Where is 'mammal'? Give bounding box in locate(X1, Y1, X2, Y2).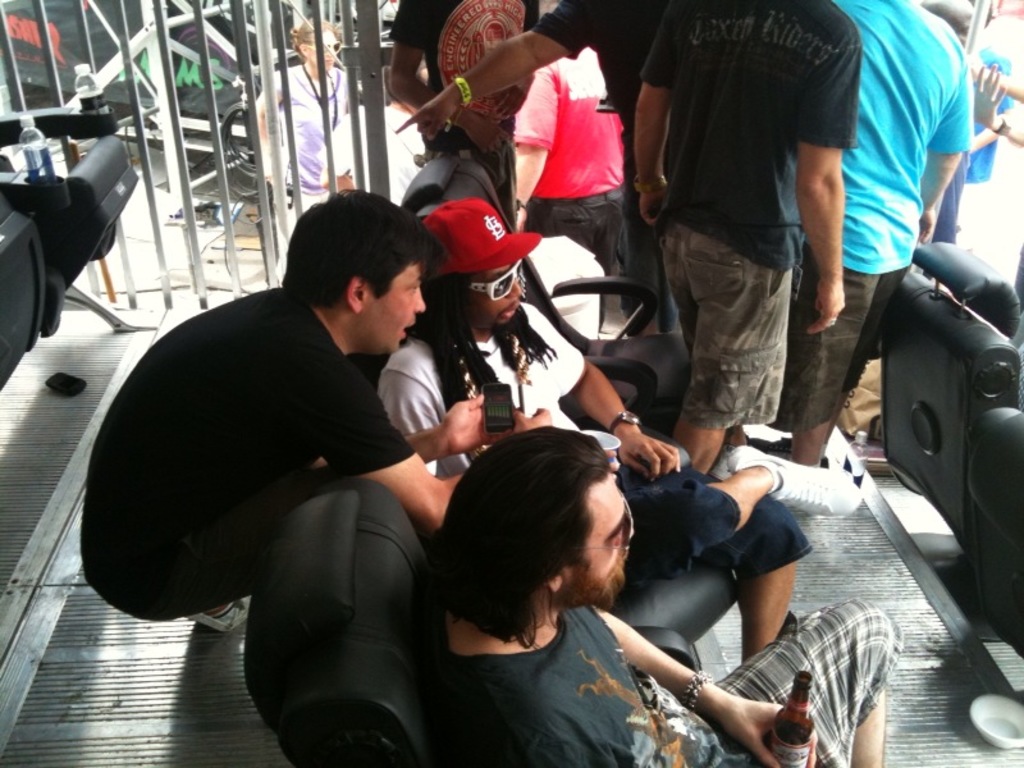
locate(628, 0, 864, 470).
